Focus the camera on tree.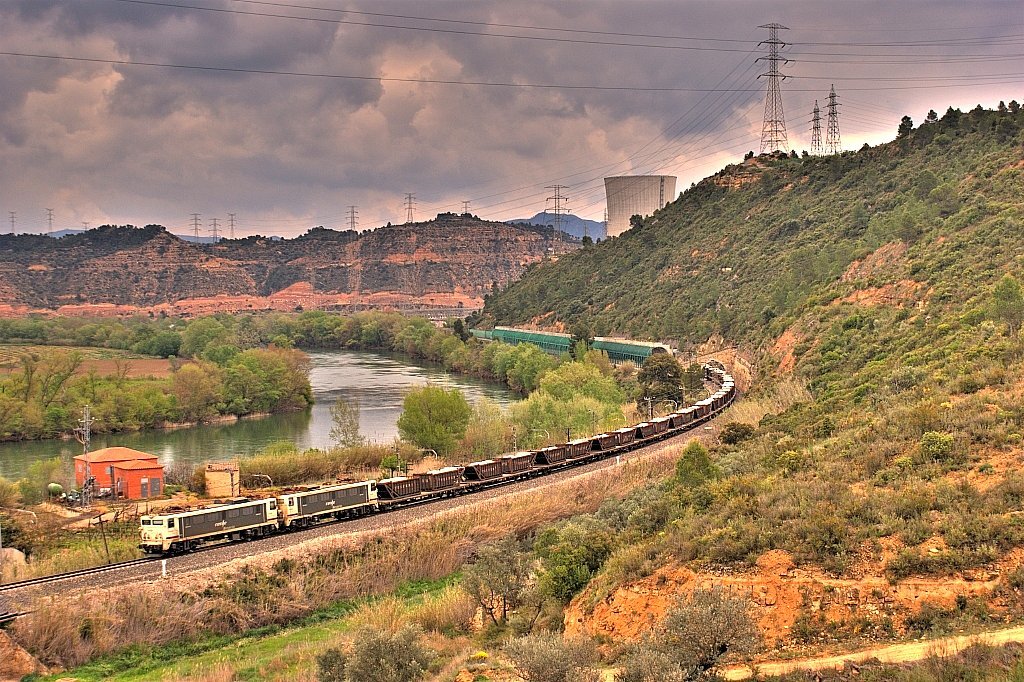
Focus region: x1=392, y1=321, x2=436, y2=356.
